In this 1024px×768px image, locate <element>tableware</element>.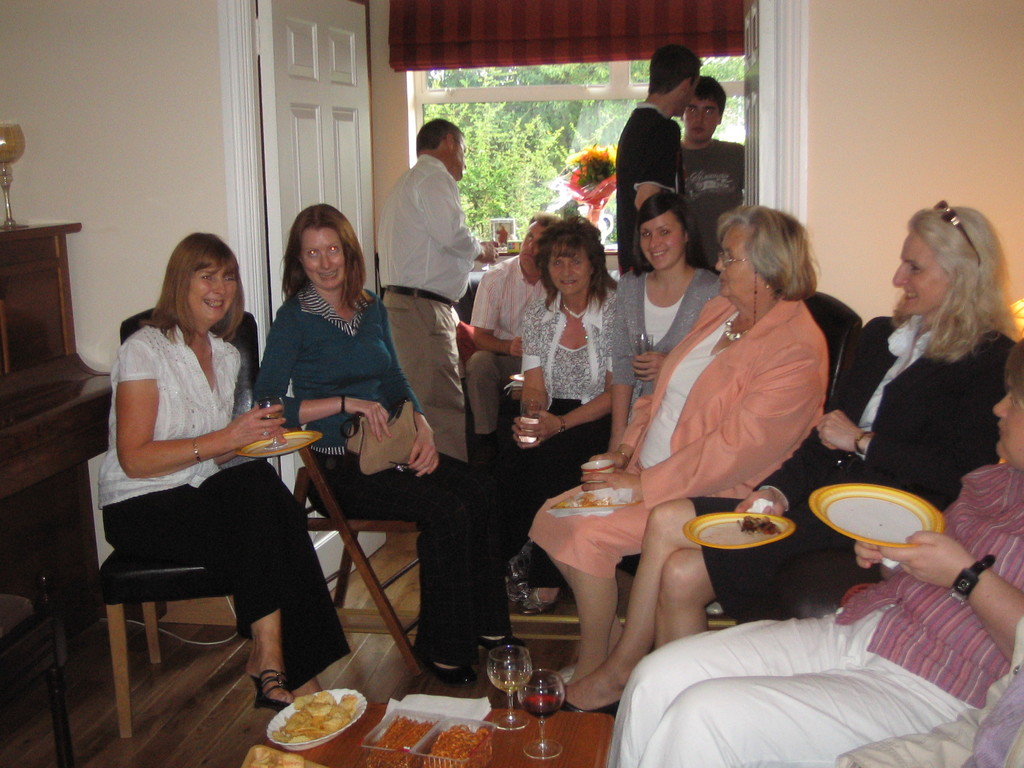
Bounding box: [x1=259, y1=393, x2=291, y2=451].
